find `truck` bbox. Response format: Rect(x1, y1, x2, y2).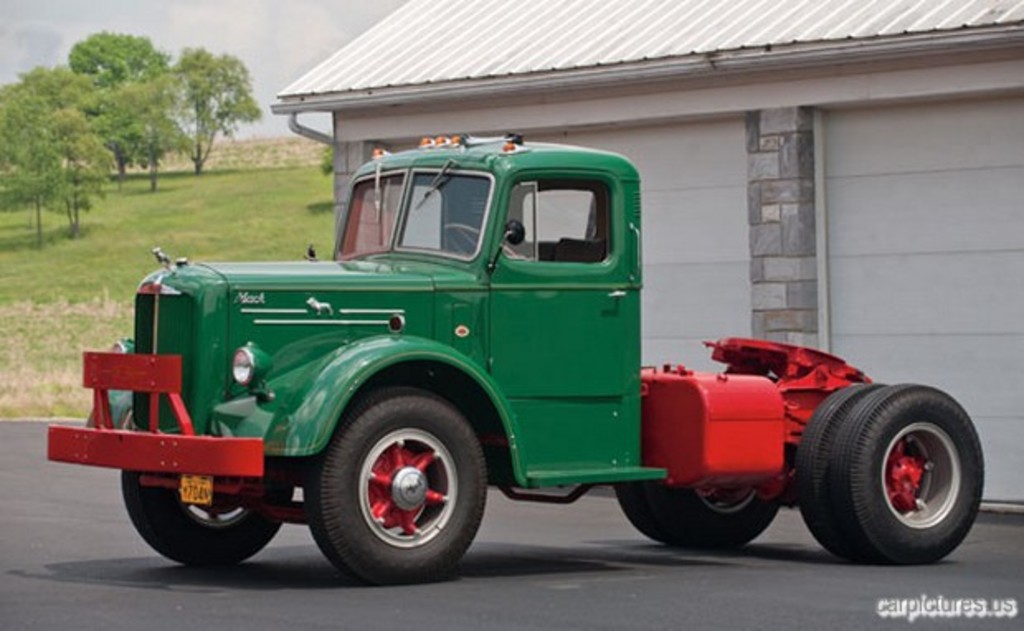
Rect(45, 137, 986, 588).
